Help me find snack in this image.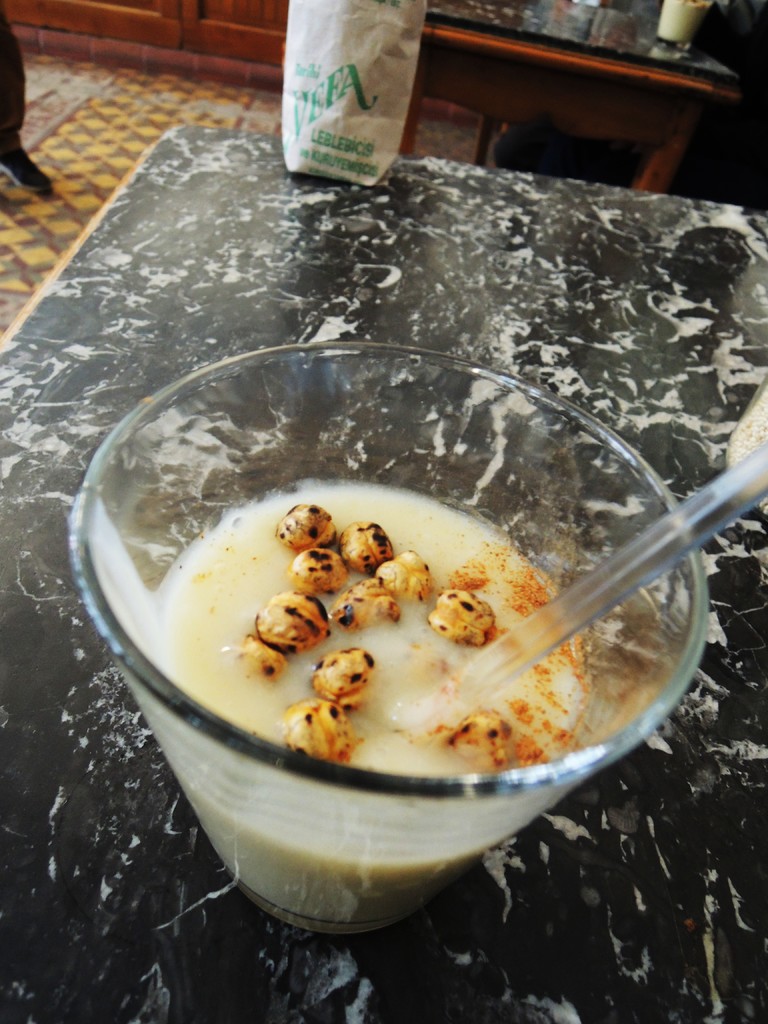
Found it: 225, 490, 532, 764.
